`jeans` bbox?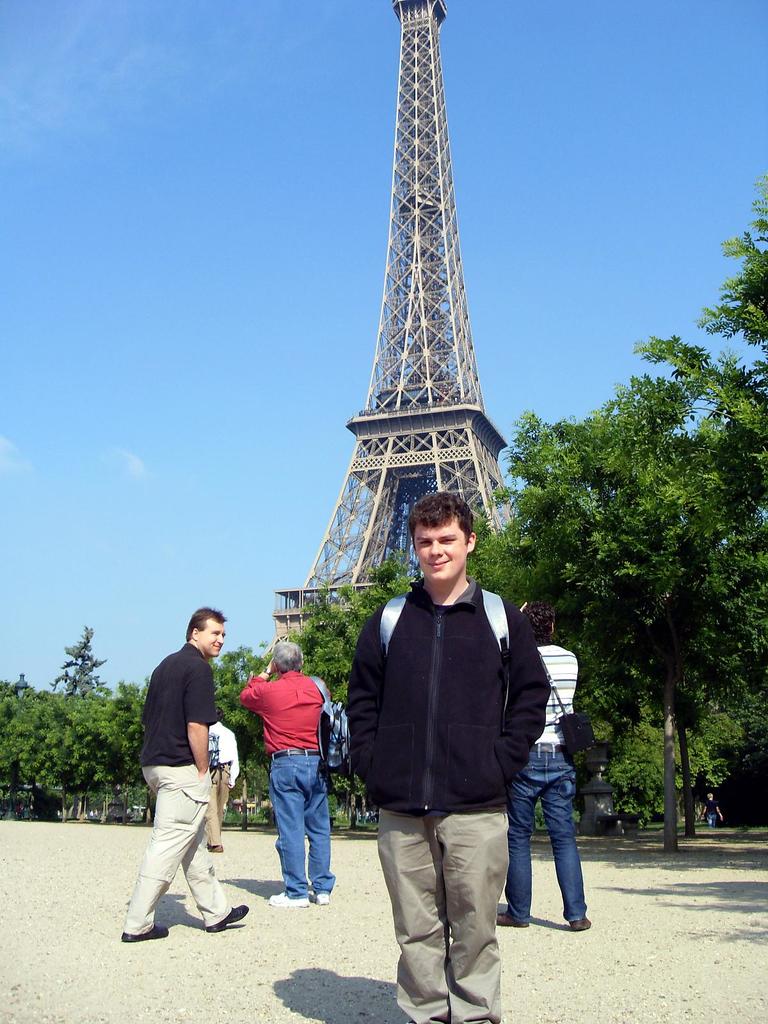
<region>516, 754, 602, 948</region>
